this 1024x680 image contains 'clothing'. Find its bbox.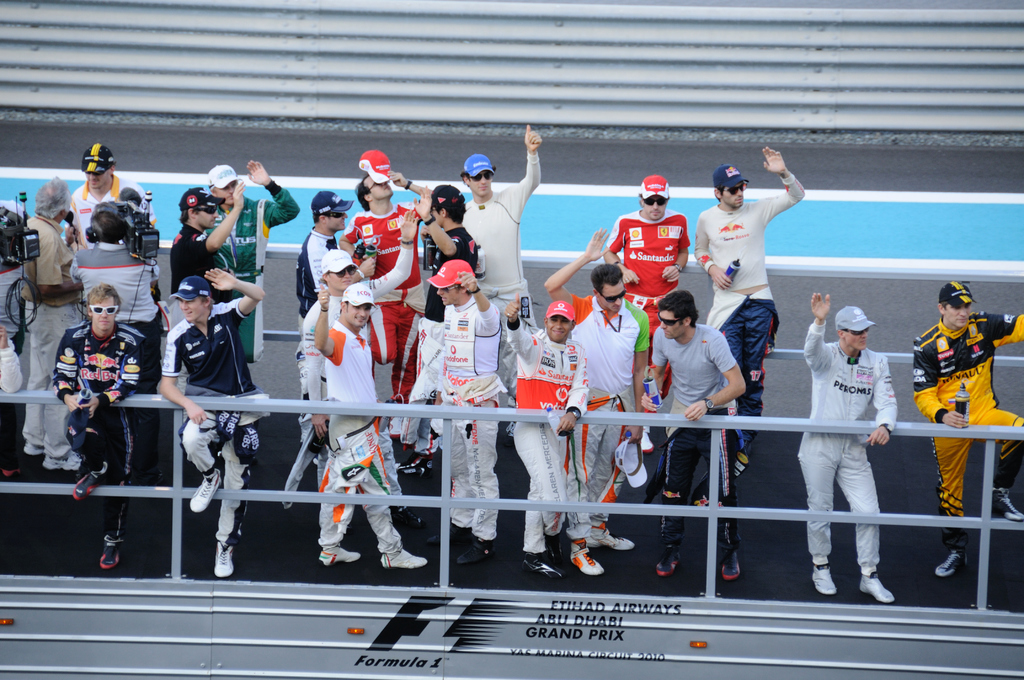
bbox=(26, 209, 92, 453).
